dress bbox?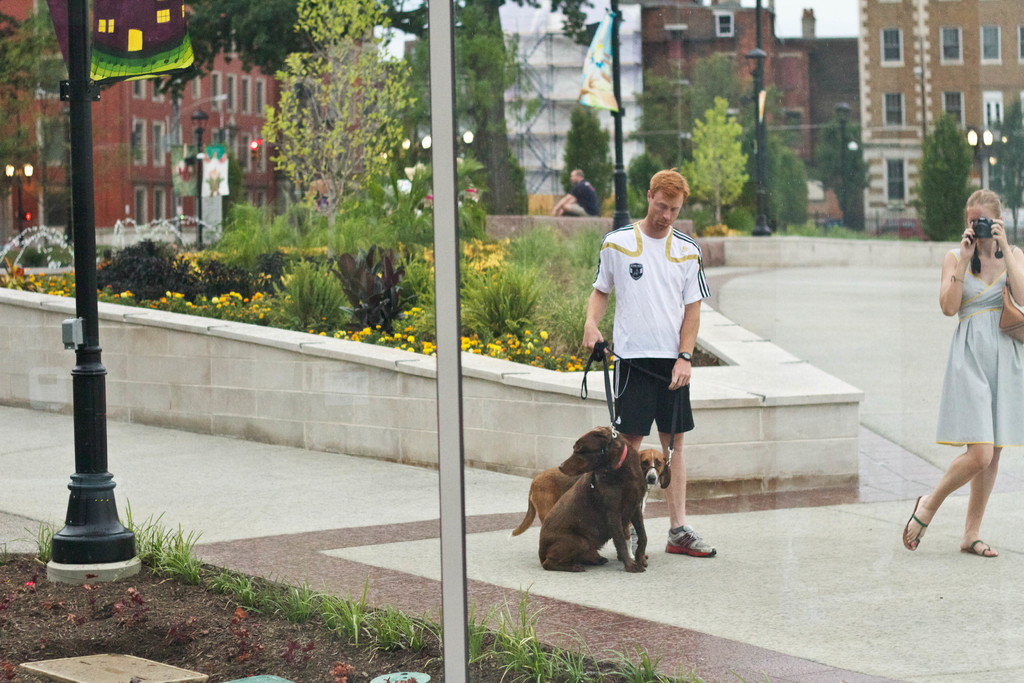
(934, 248, 1023, 446)
